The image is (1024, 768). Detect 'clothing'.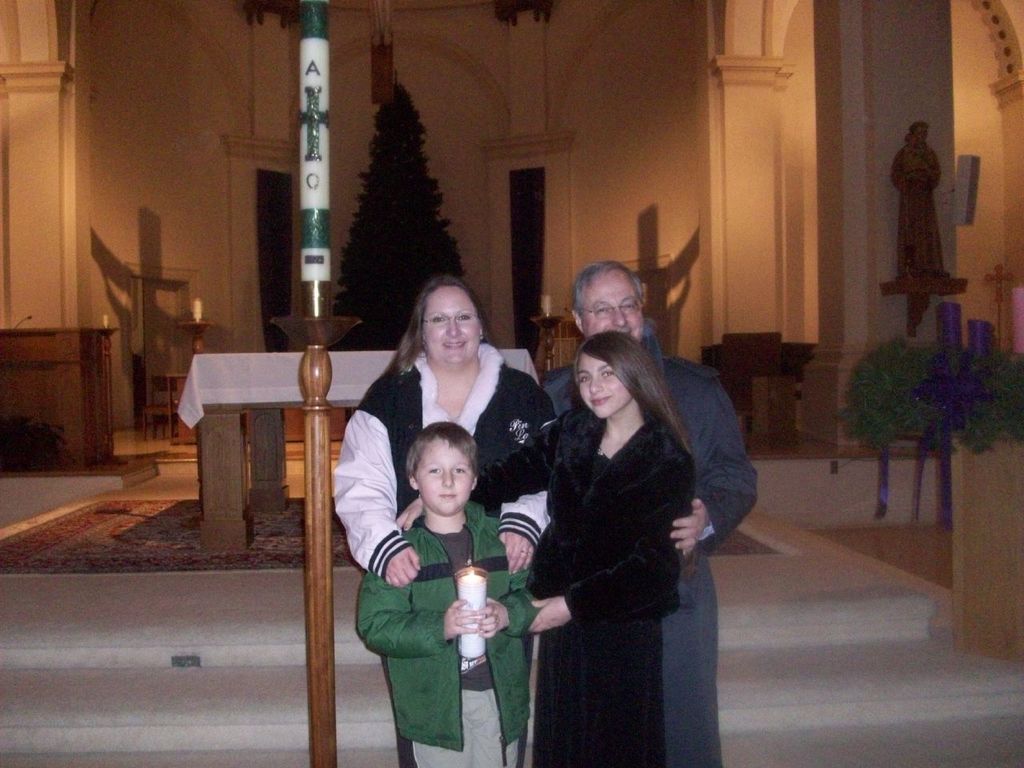
Detection: [left=468, top=396, right=698, bottom=767].
